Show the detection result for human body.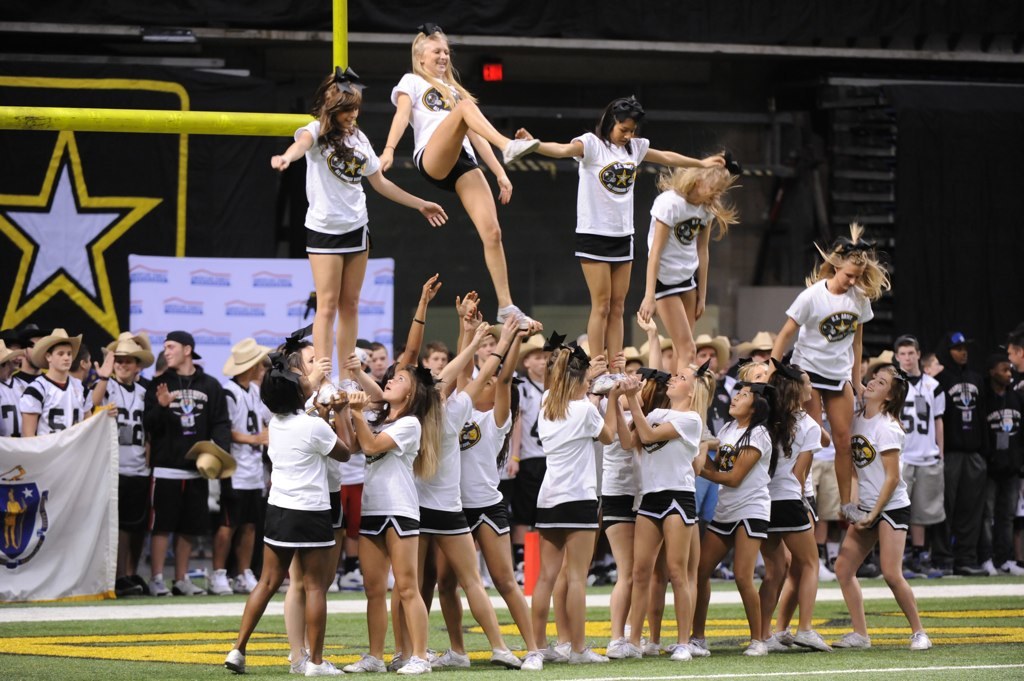
BBox(693, 332, 727, 380).
